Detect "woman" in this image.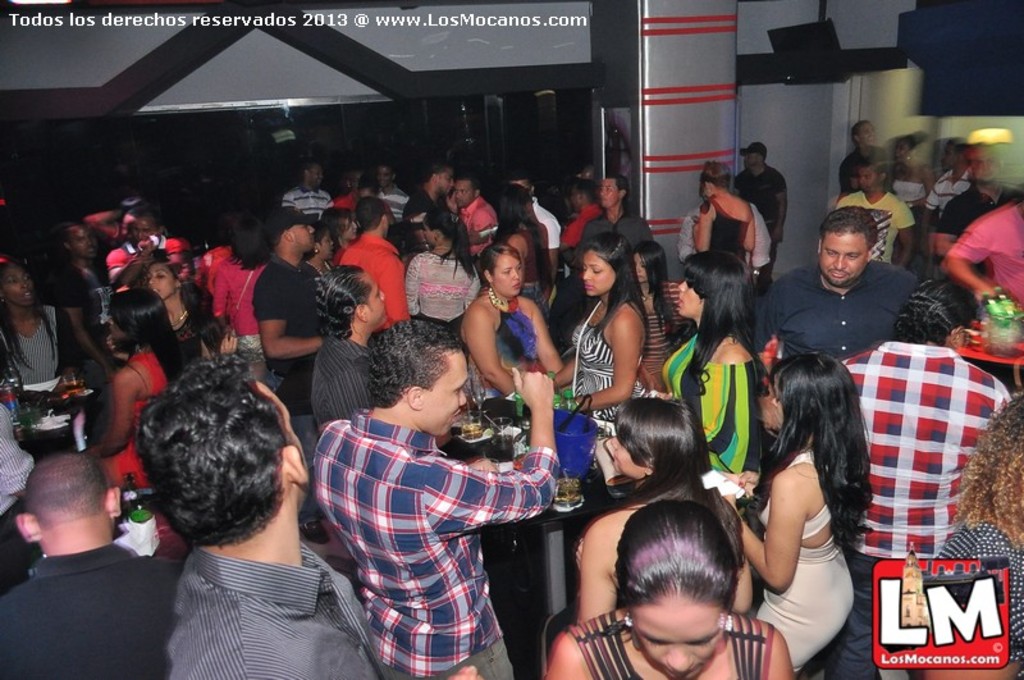
Detection: (x1=694, y1=168, x2=754, y2=259).
